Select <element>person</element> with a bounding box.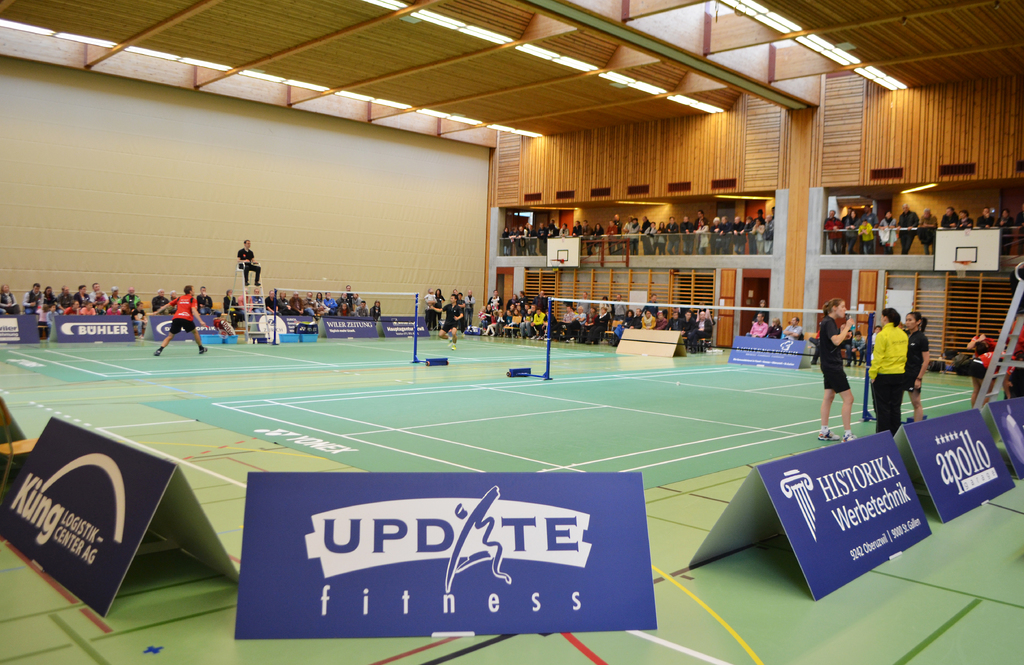
select_region(526, 302, 534, 334).
